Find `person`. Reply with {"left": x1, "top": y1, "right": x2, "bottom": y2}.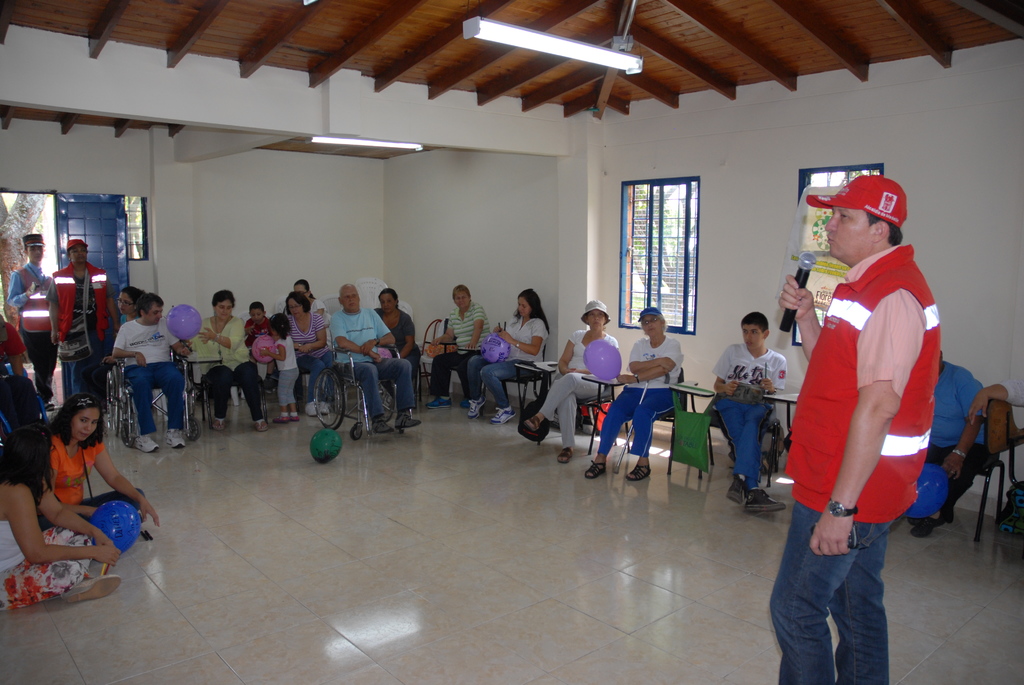
{"left": 703, "top": 304, "right": 783, "bottom": 516}.
